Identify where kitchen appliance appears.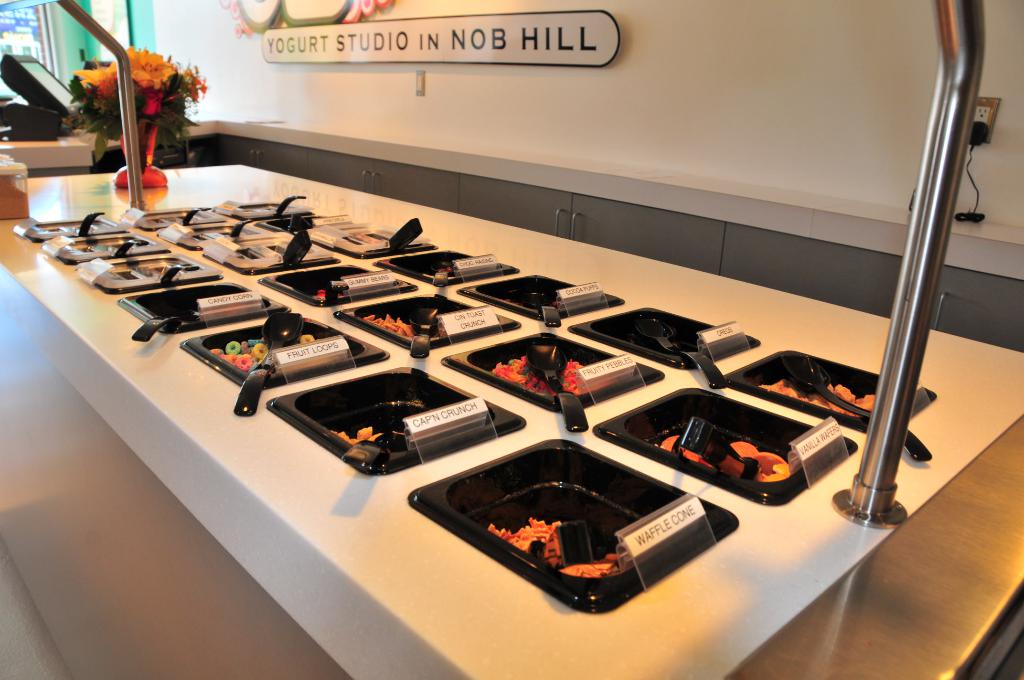
Appears at <bbox>596, 389, 861, 499</bbox>.
